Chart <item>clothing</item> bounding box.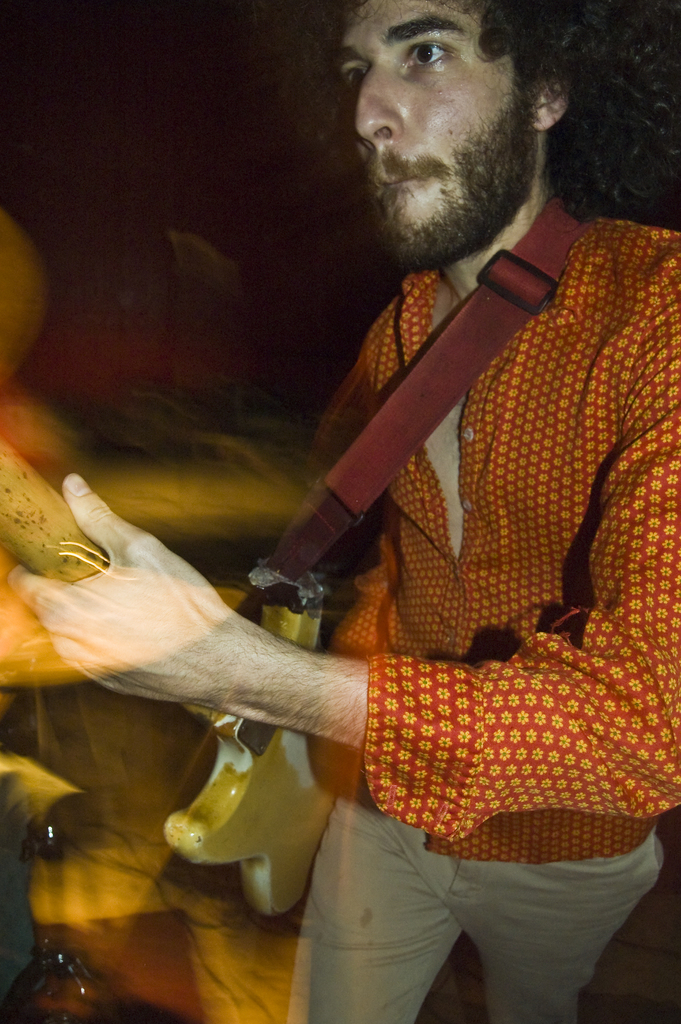
Charted: crop(315, 220, 680, 864).
